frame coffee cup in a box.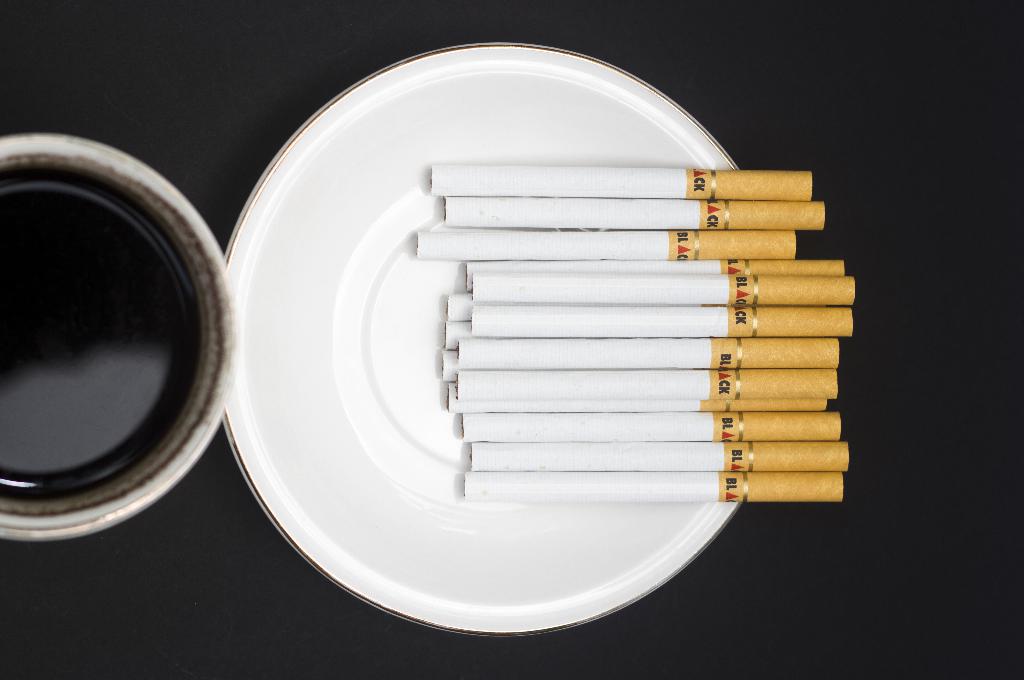
l=0, t=134, r=236, b=543.
